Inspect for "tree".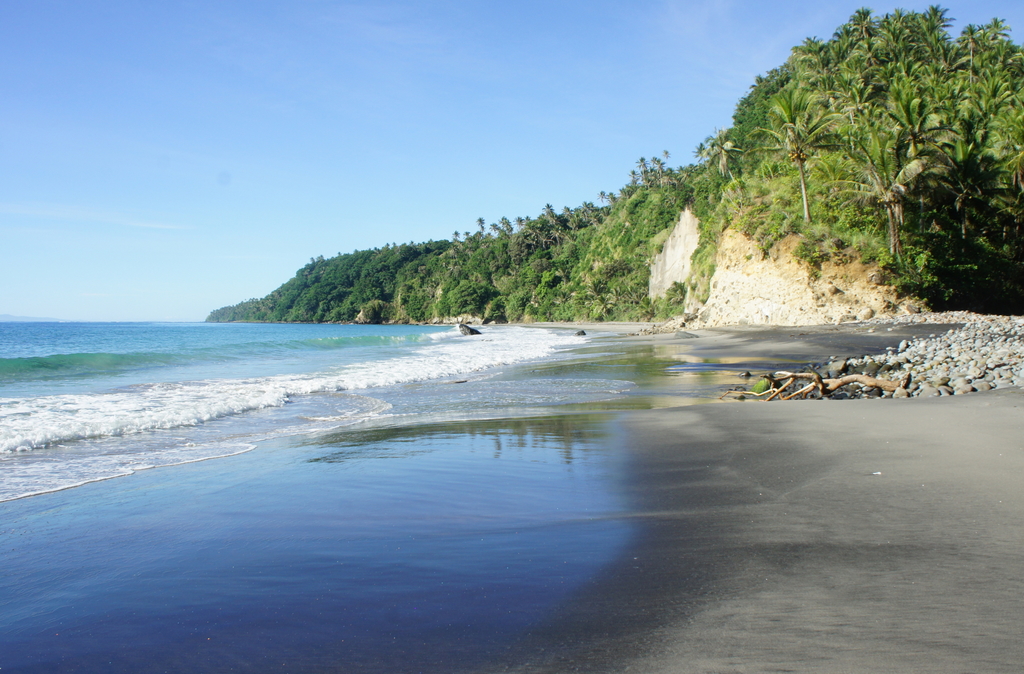
Inspection: pyautogui.locateOnScreen(765, 10, 990, 282).
